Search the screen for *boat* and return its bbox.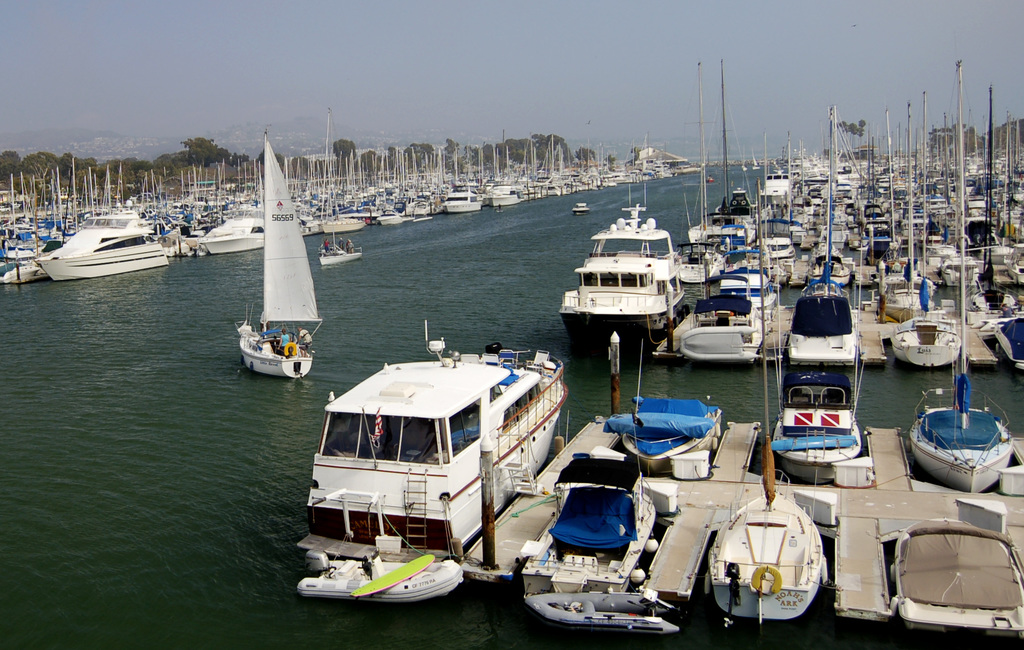
Found: {"left": 676, "top": 254, "right": 767, "bottom": 362}.
